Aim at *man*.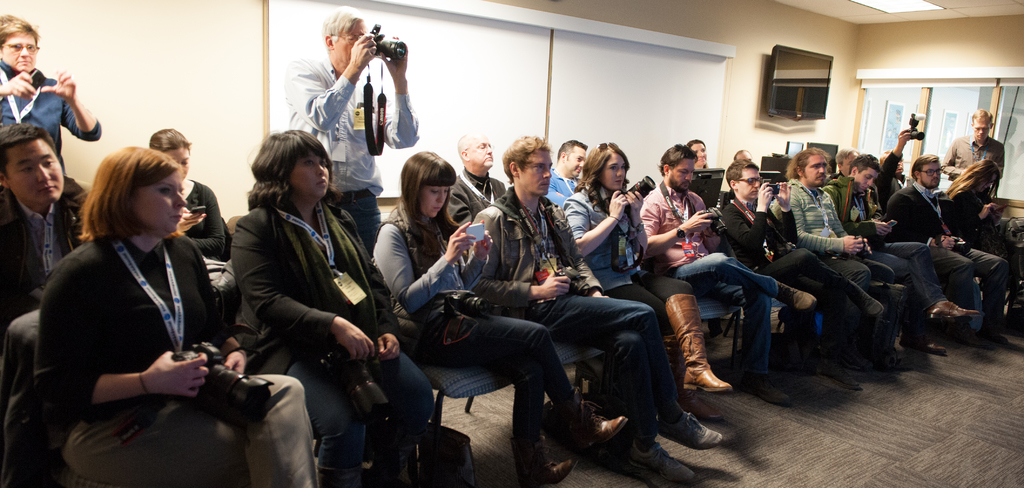
Aimed at box=[886, 128, 911, 201].
